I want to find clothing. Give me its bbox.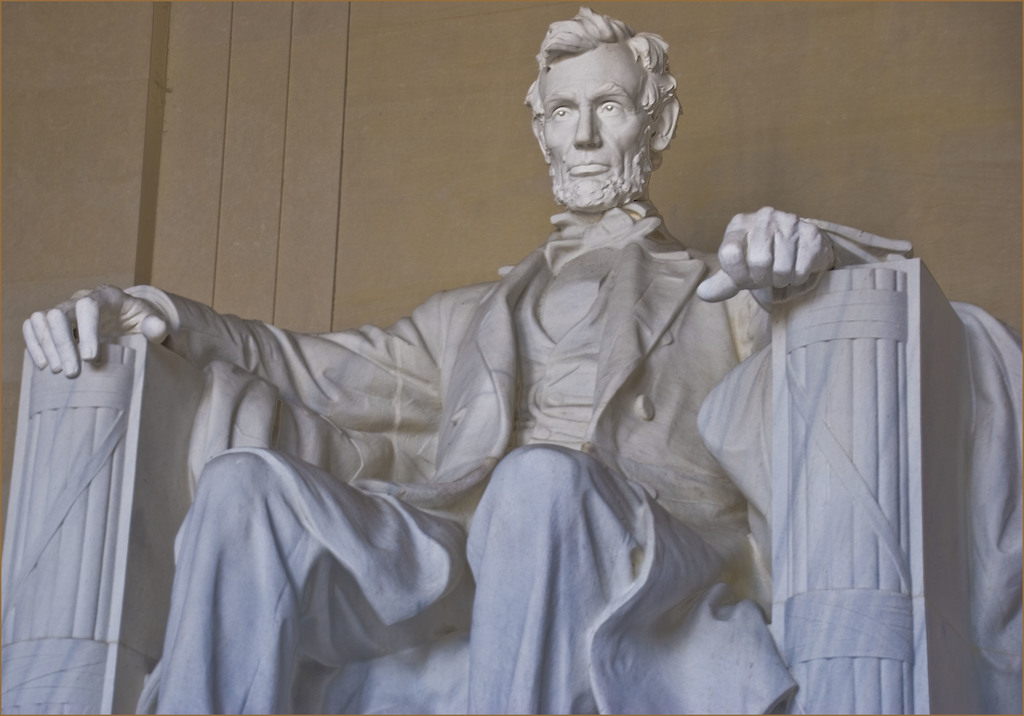
select_region(120, 218, 839, 715).
